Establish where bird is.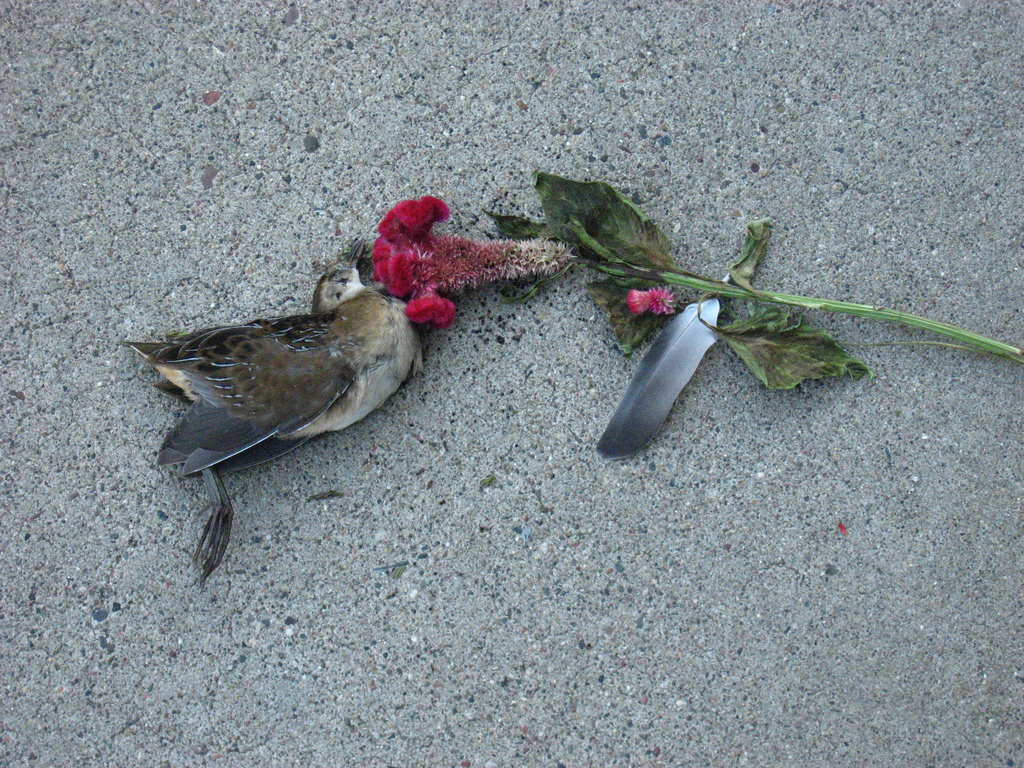
Established at <box>128,225,435,589</box>.
